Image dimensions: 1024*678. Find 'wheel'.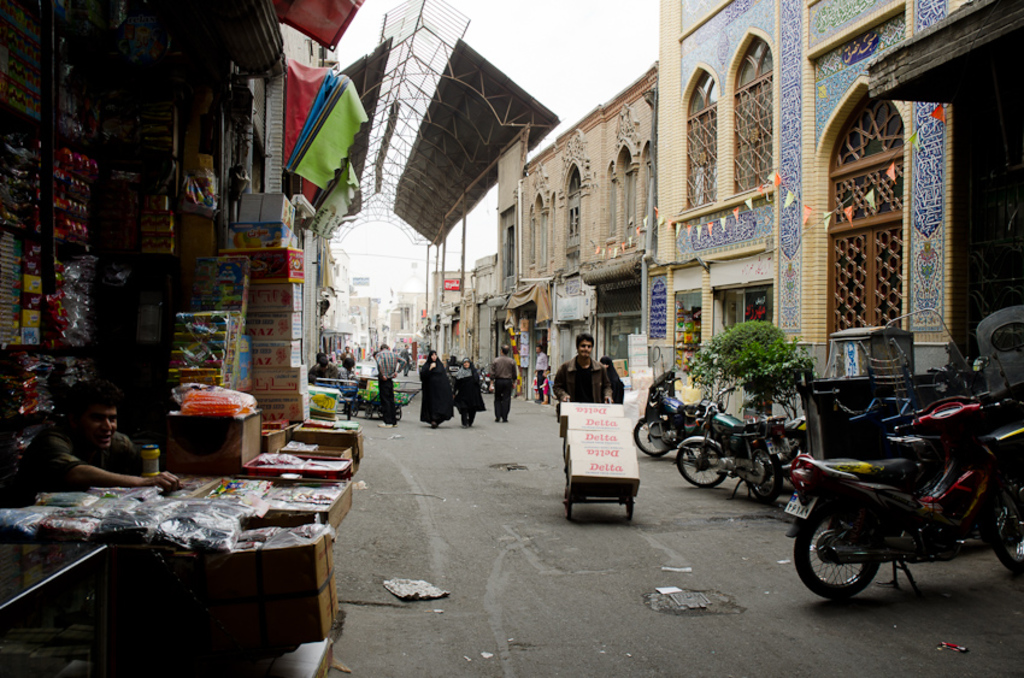
detection(355, 405, 359, 417).
